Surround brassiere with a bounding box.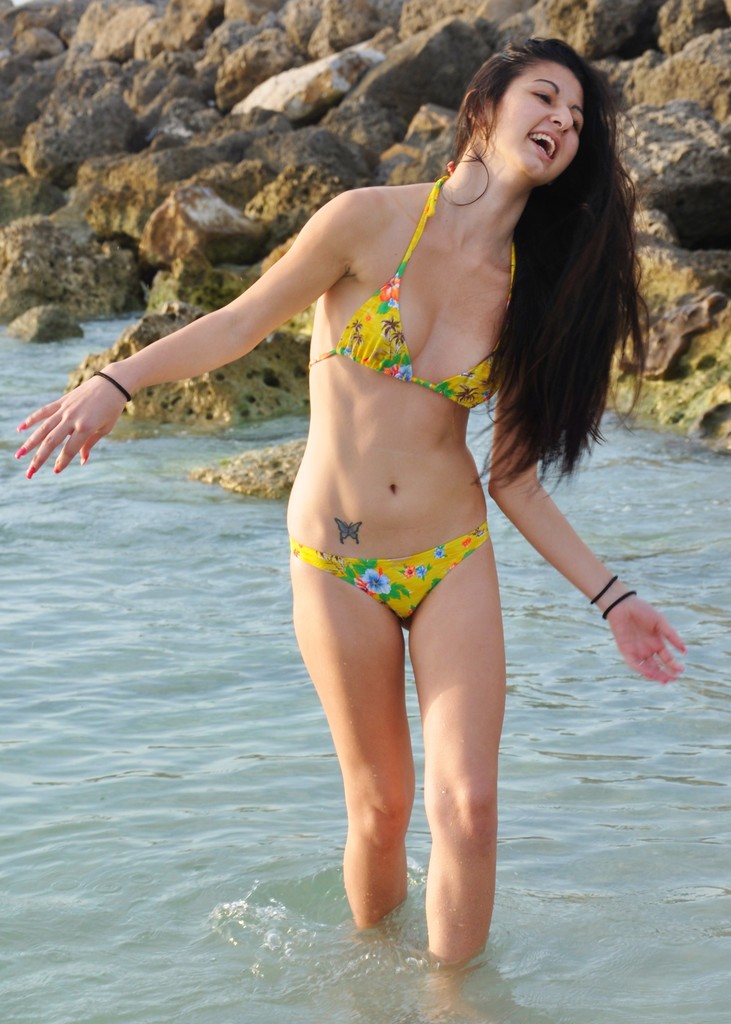
box=[306, 175, 526, 413].
